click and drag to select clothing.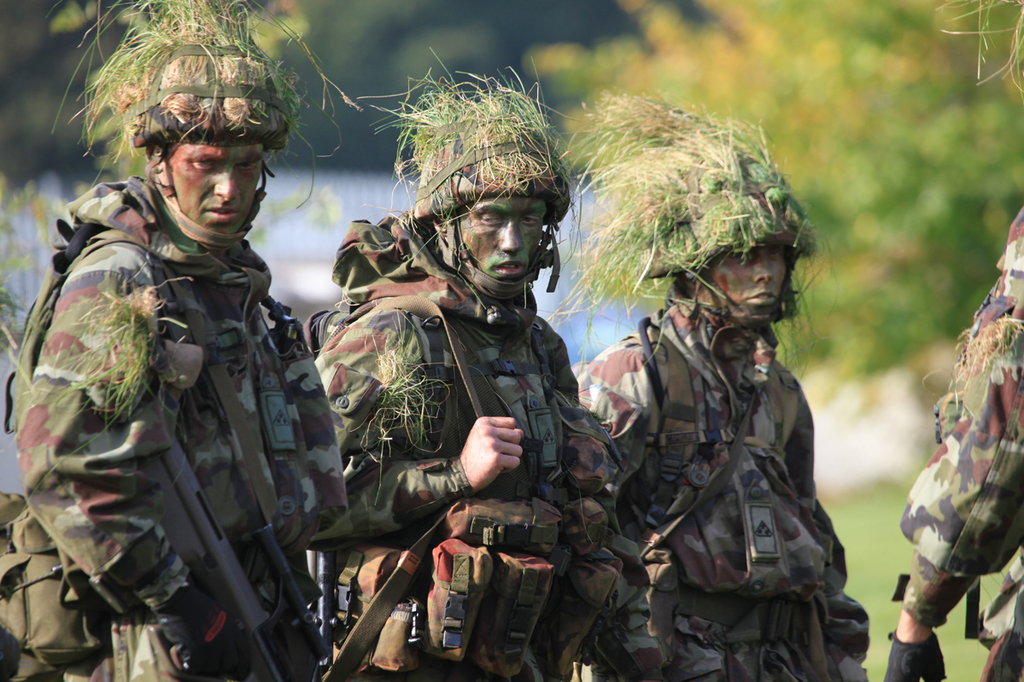
Selection: 293,236,604,681.
